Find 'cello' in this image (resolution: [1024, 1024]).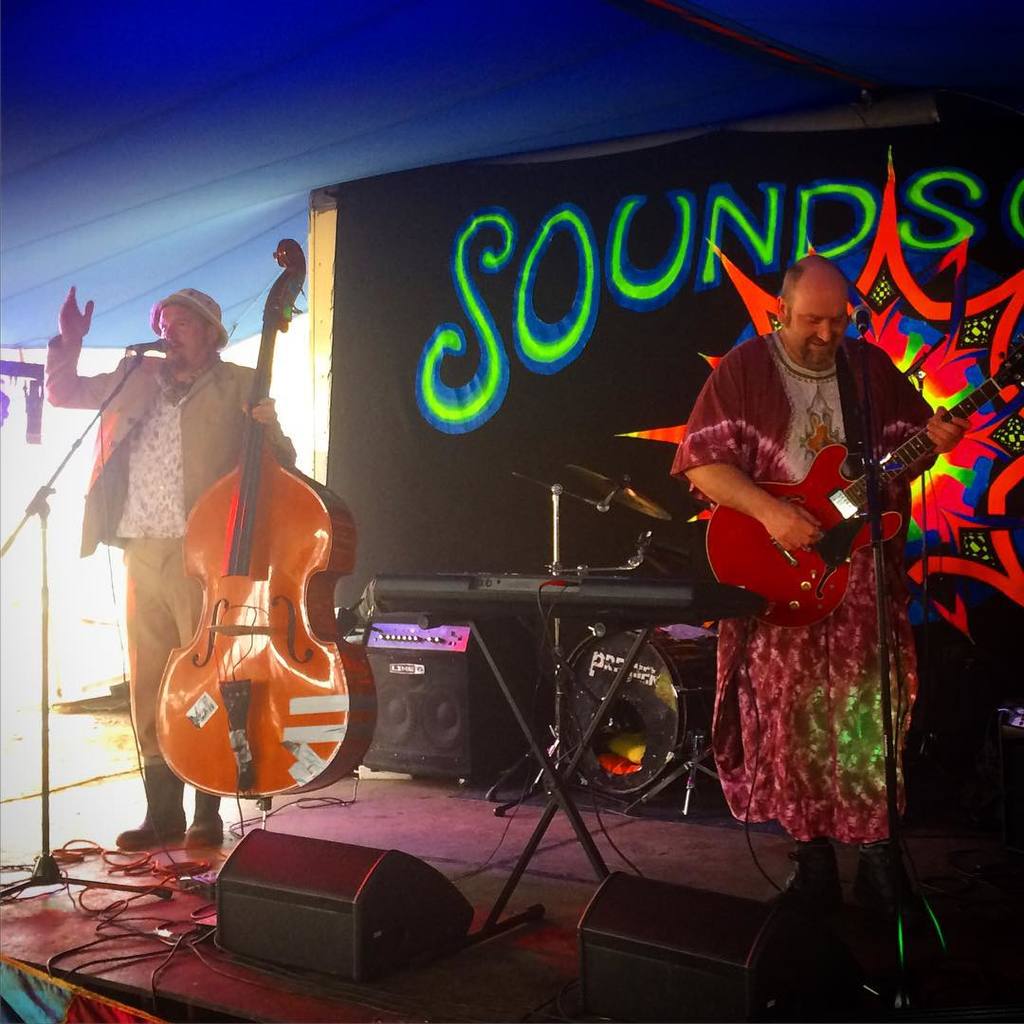
x1=713, y1=331, x2=1023, y2=613.
